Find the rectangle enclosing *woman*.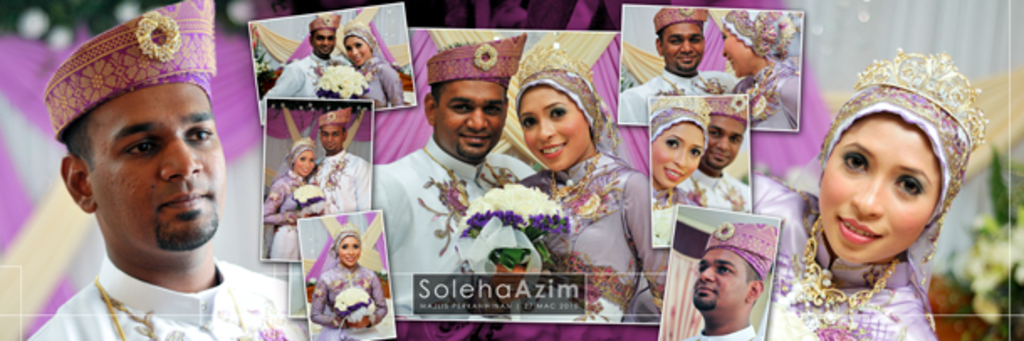
(x1=752, y1=109, x2=947, y2=339).
